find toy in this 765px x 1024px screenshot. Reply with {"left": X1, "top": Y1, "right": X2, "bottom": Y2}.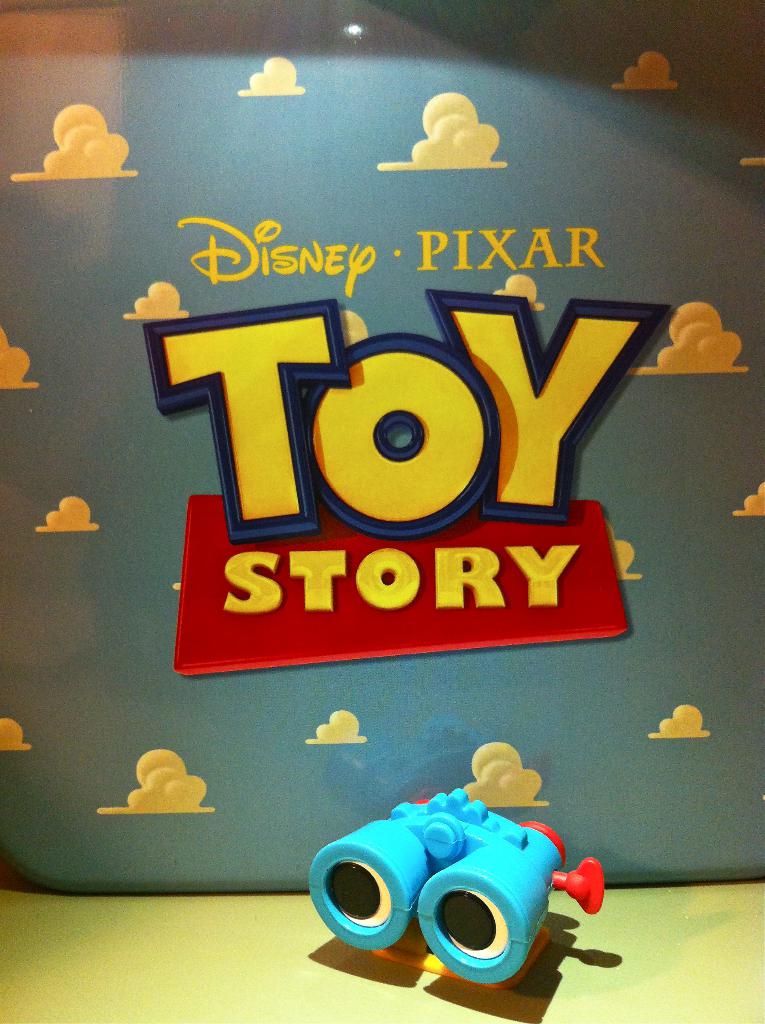
{"left": 605, "top": 49, "right": 672, "bottom": 106}.
